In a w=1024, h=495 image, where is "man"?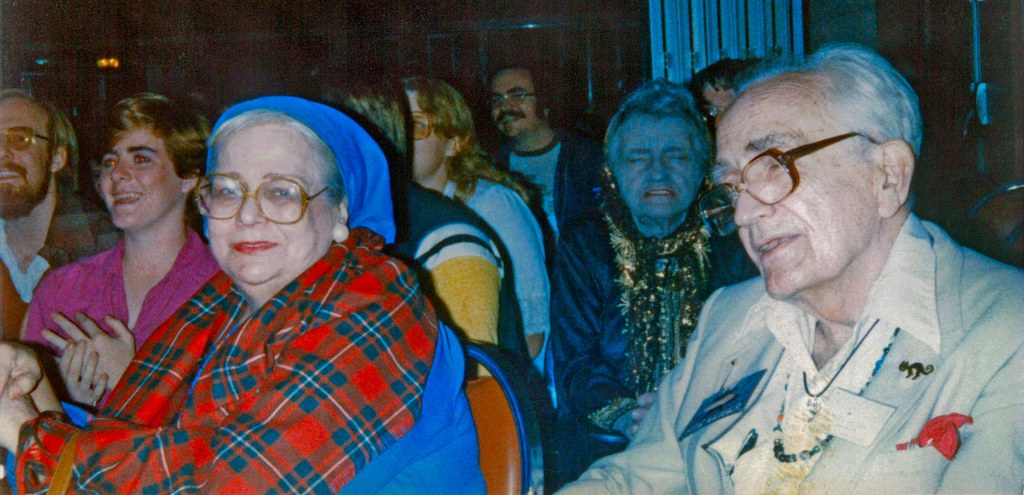
(x1=0, y1=87, x2=102, y2=343).
